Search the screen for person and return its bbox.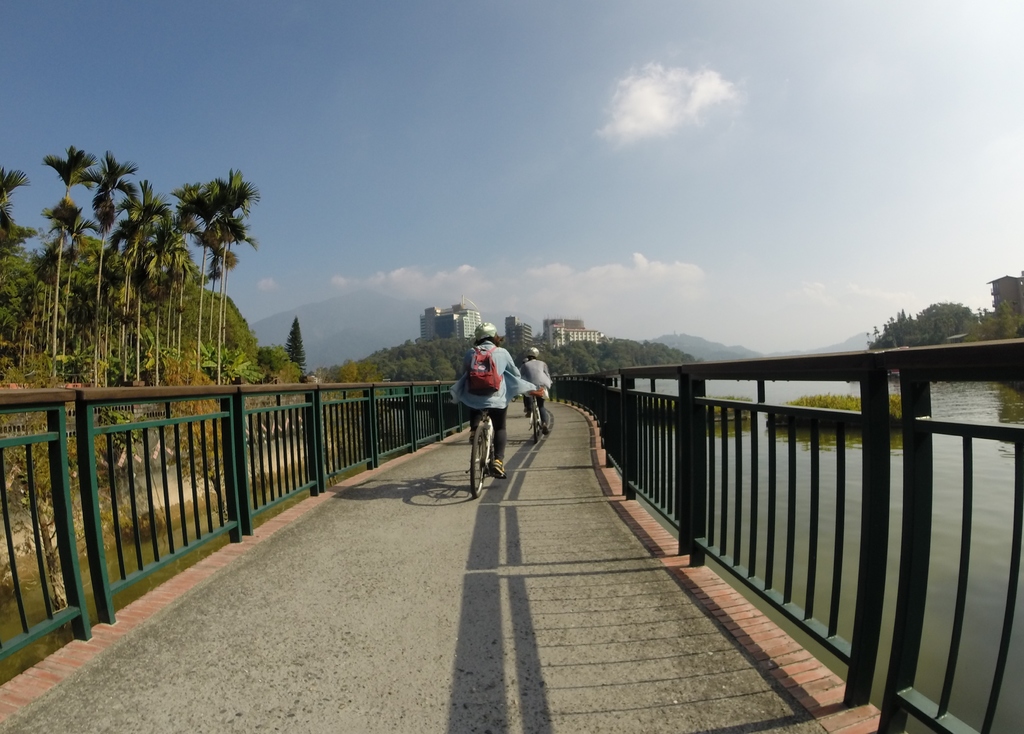
Found: <box>447,321,534,481</box>.
